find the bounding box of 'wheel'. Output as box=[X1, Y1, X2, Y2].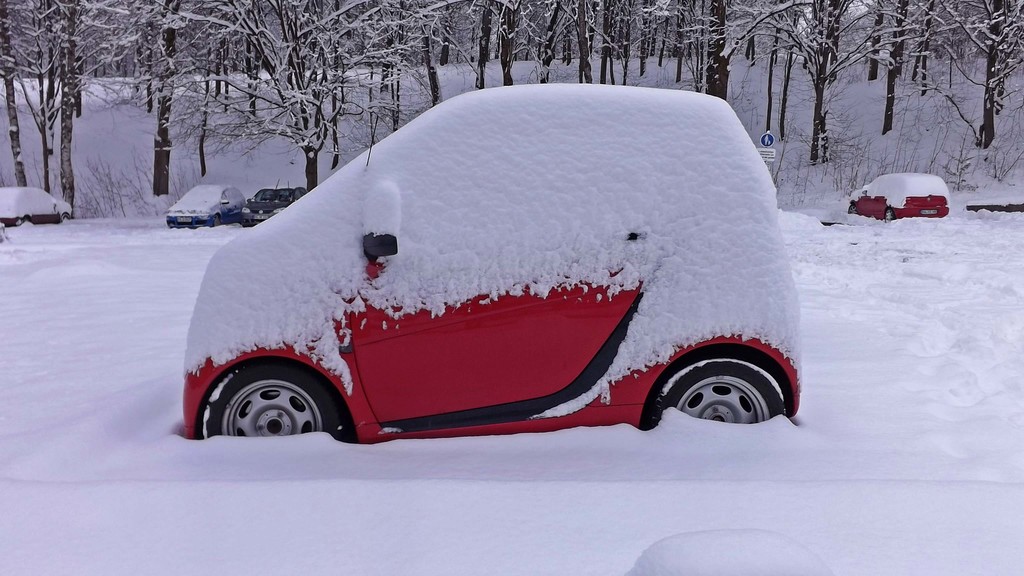
box=[652, 360, 794, 420].
